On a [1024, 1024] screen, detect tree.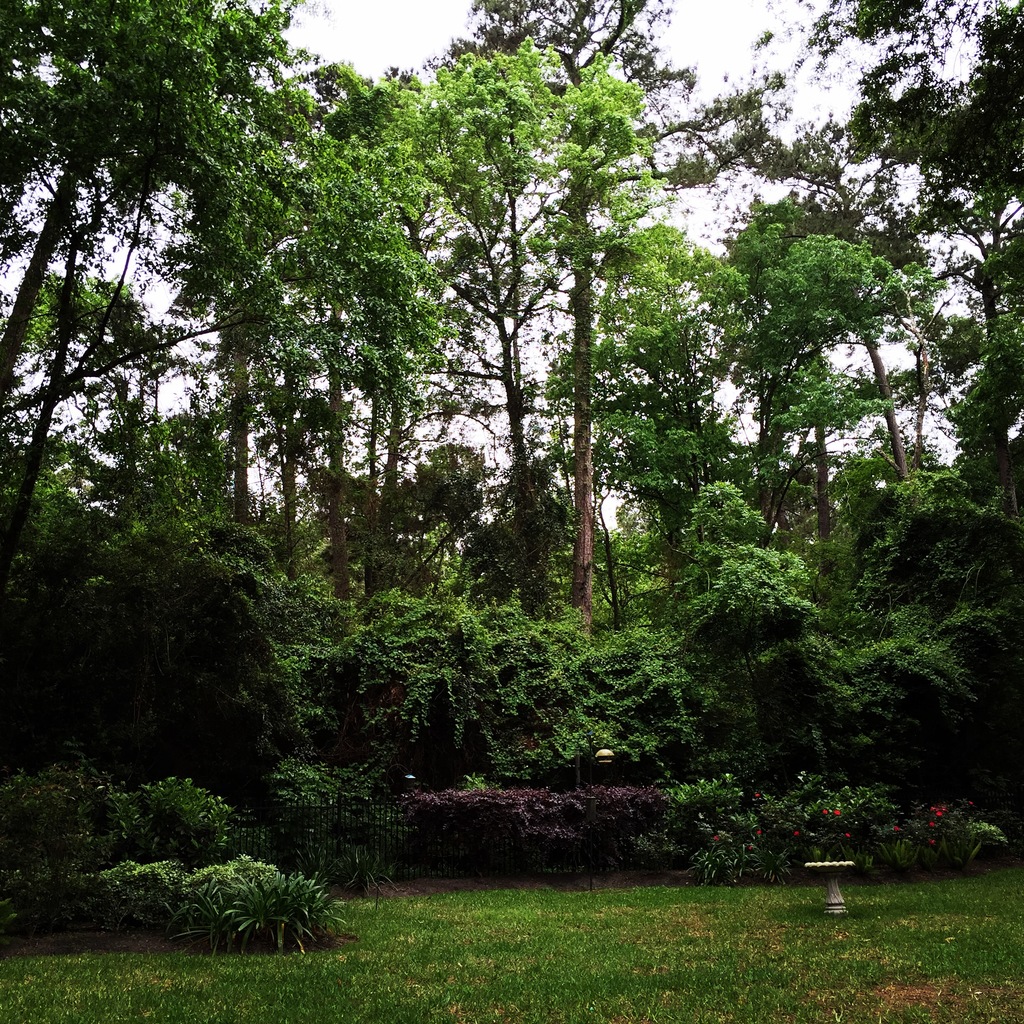
box(696, 186, 915, 596).
